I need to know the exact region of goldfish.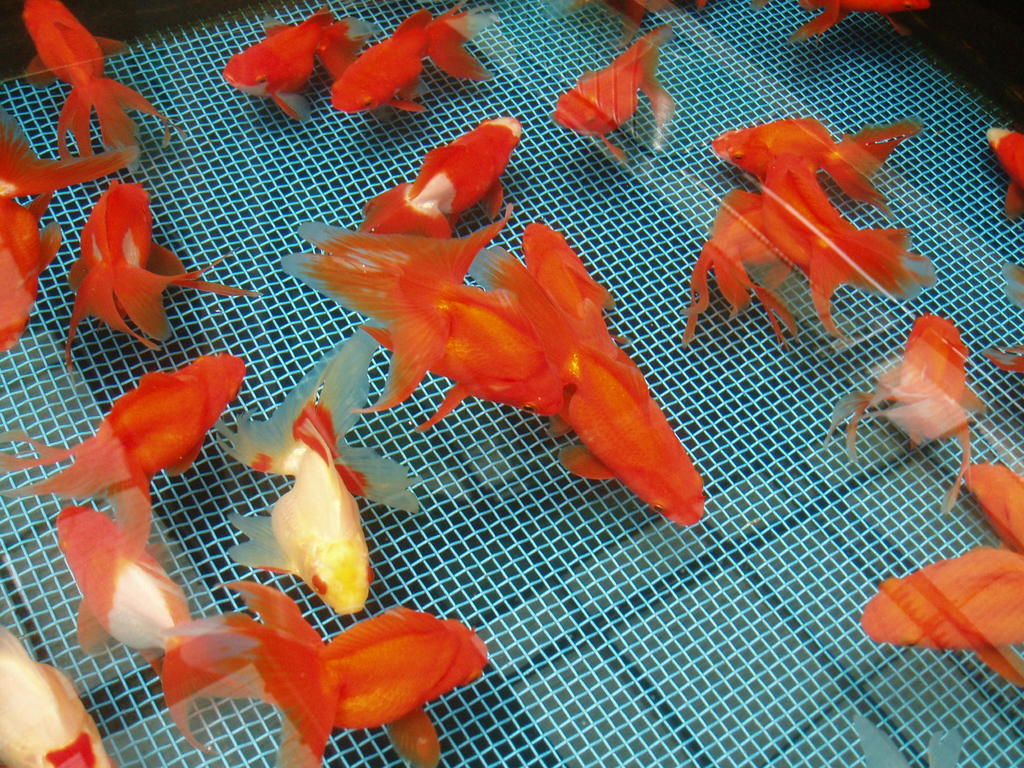
Region: region(710, 116, 925, 216).
